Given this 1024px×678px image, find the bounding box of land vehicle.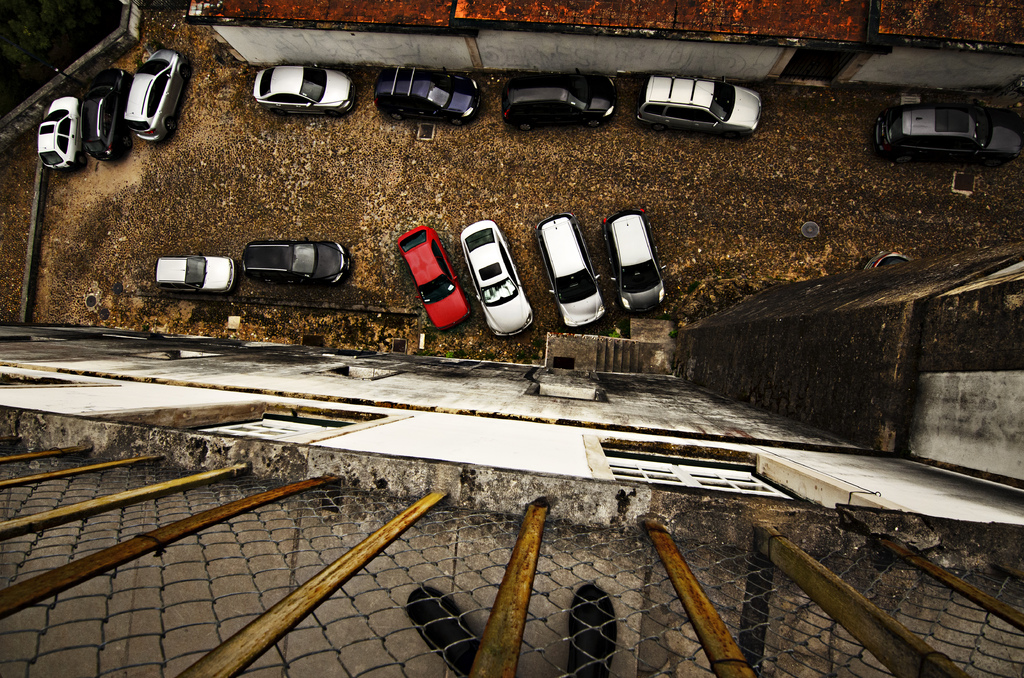
[240,239,349,292].
